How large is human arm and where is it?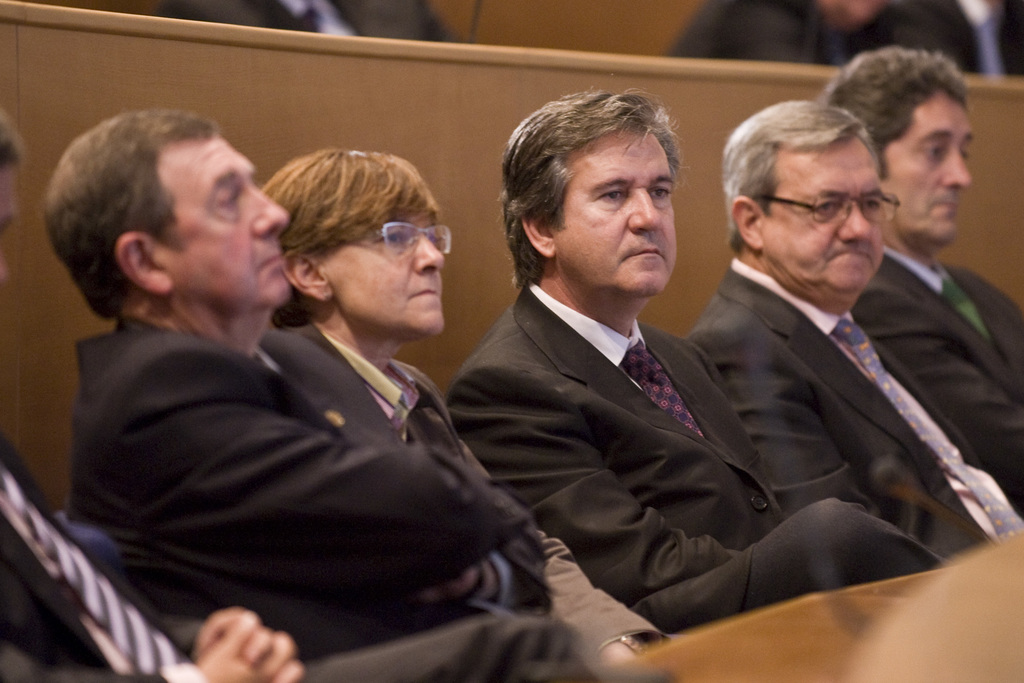
Bounding box: (x1=188, y1=599, x2=310, y2=682).
